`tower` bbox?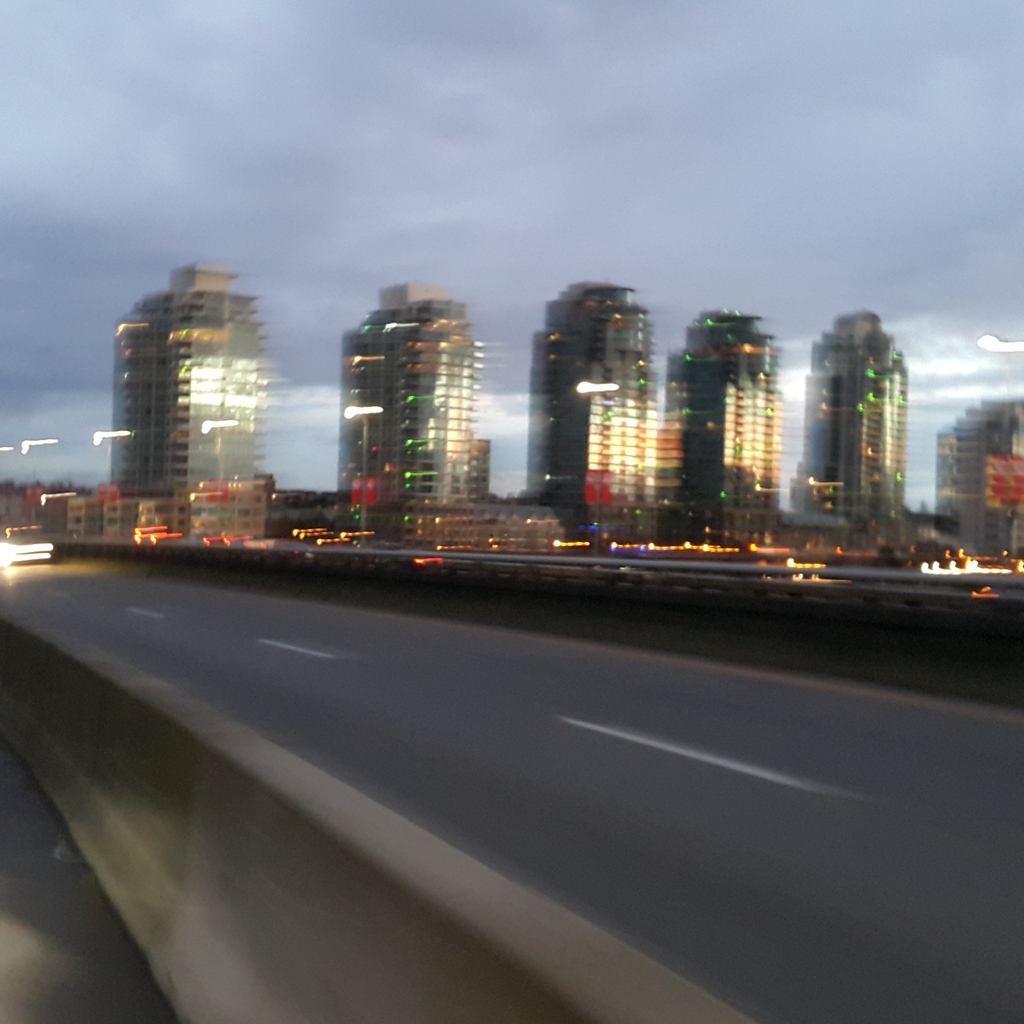
bbox=[316, 269, 510, 506]
